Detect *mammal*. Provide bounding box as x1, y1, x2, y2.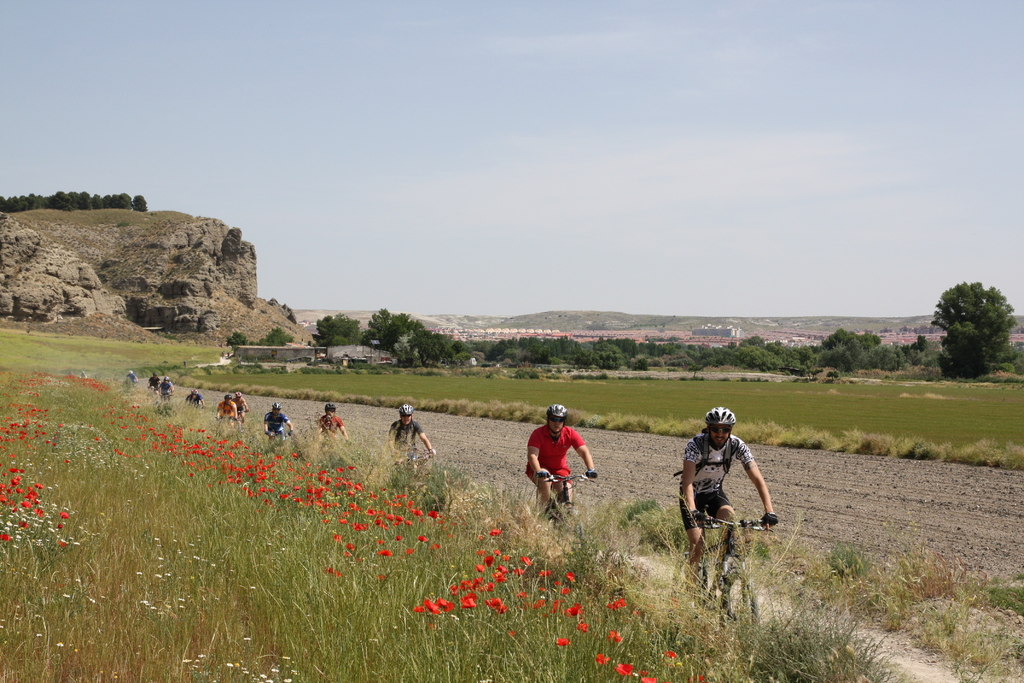
147, 372, 157, 392.
